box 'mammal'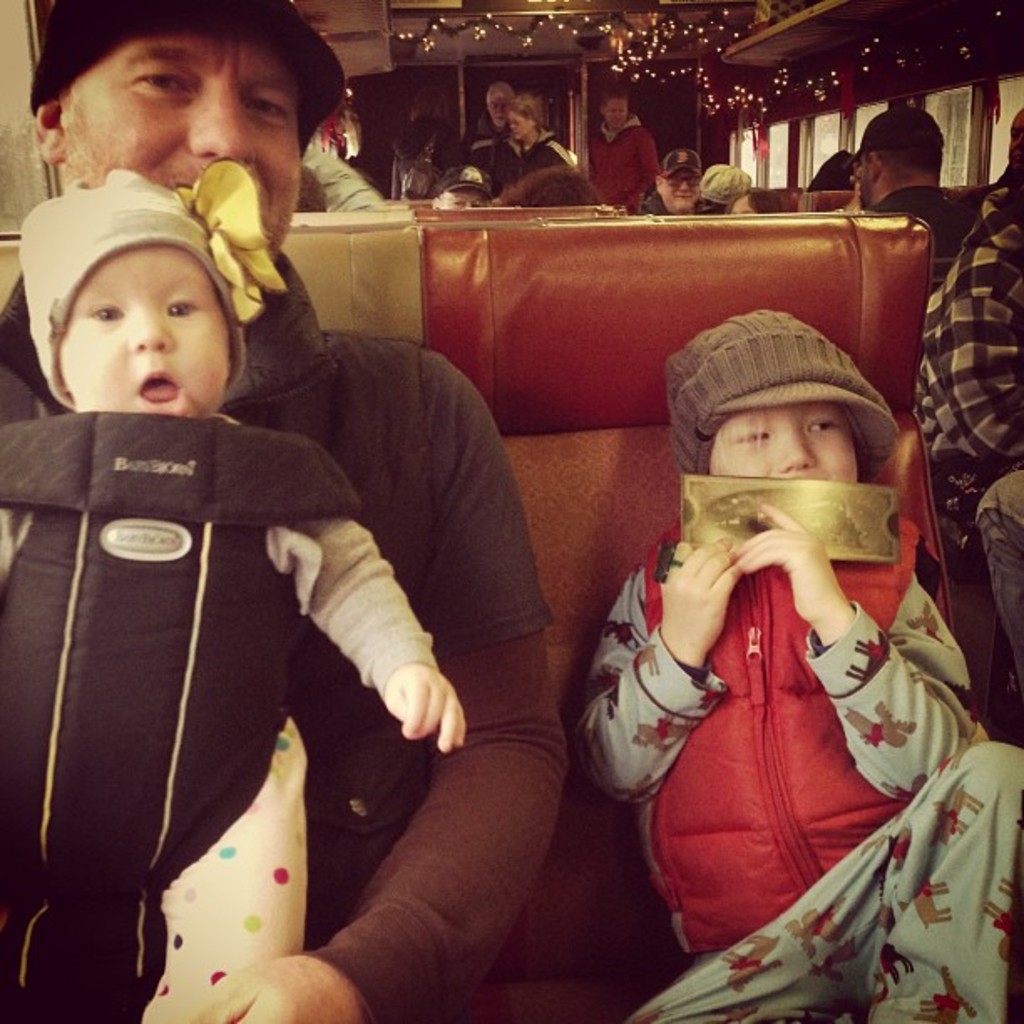
<bbox>860, 104, 967, 258</bbox>
